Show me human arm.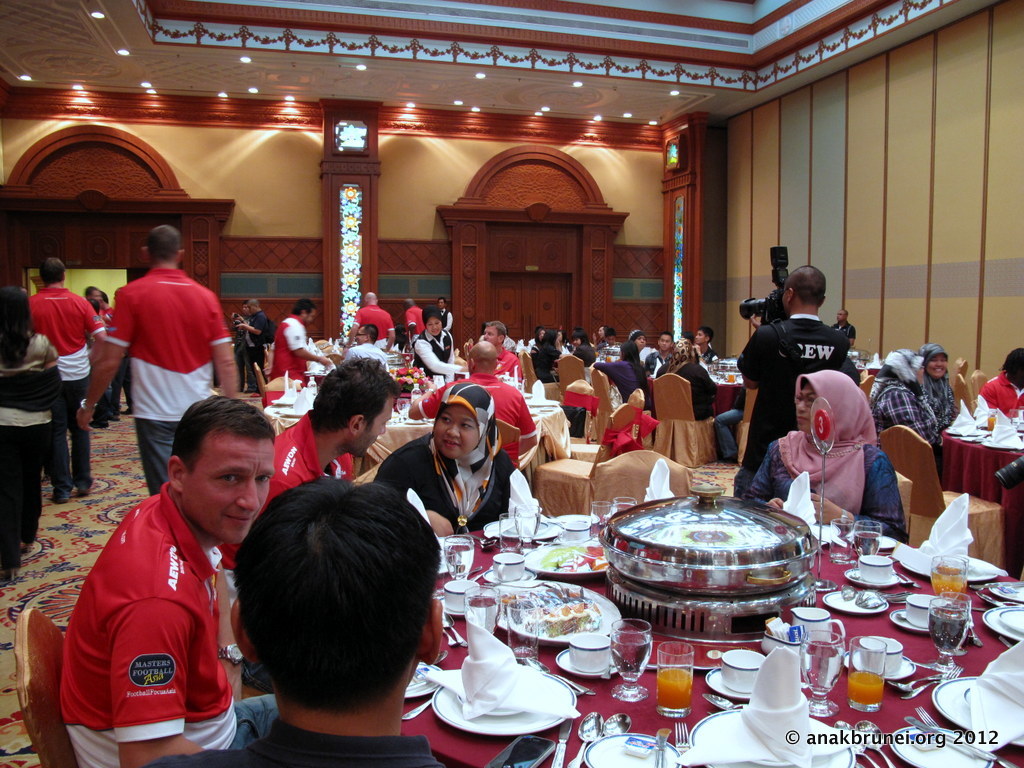
human arm is here: x1=511 y1=354 x2=528 y2=384.
